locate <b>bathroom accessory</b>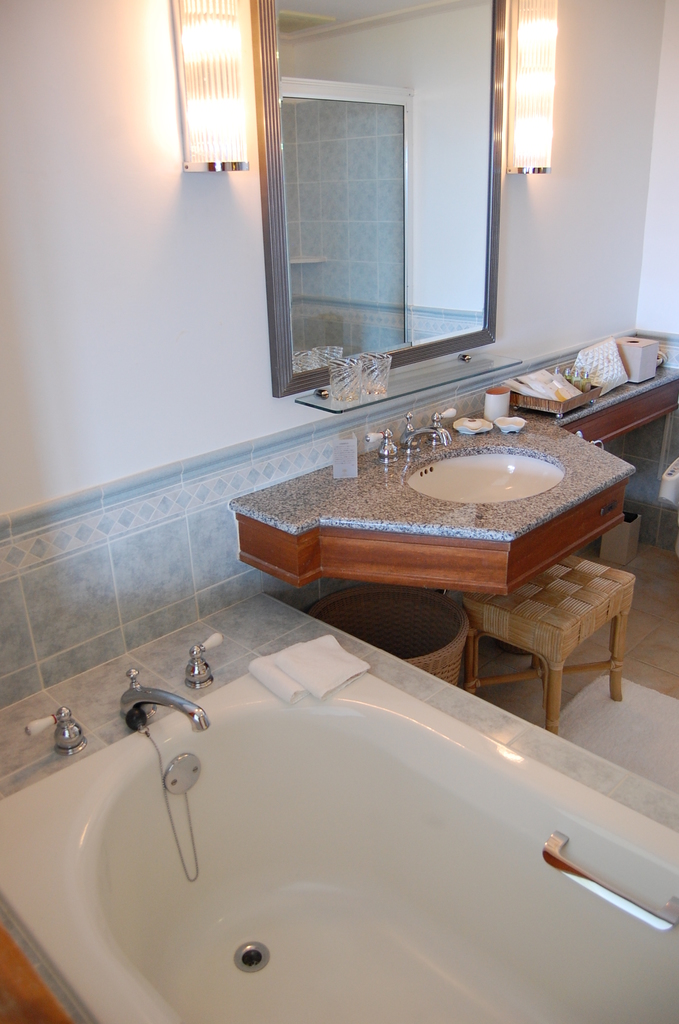
(505, 0, 552, 175)
